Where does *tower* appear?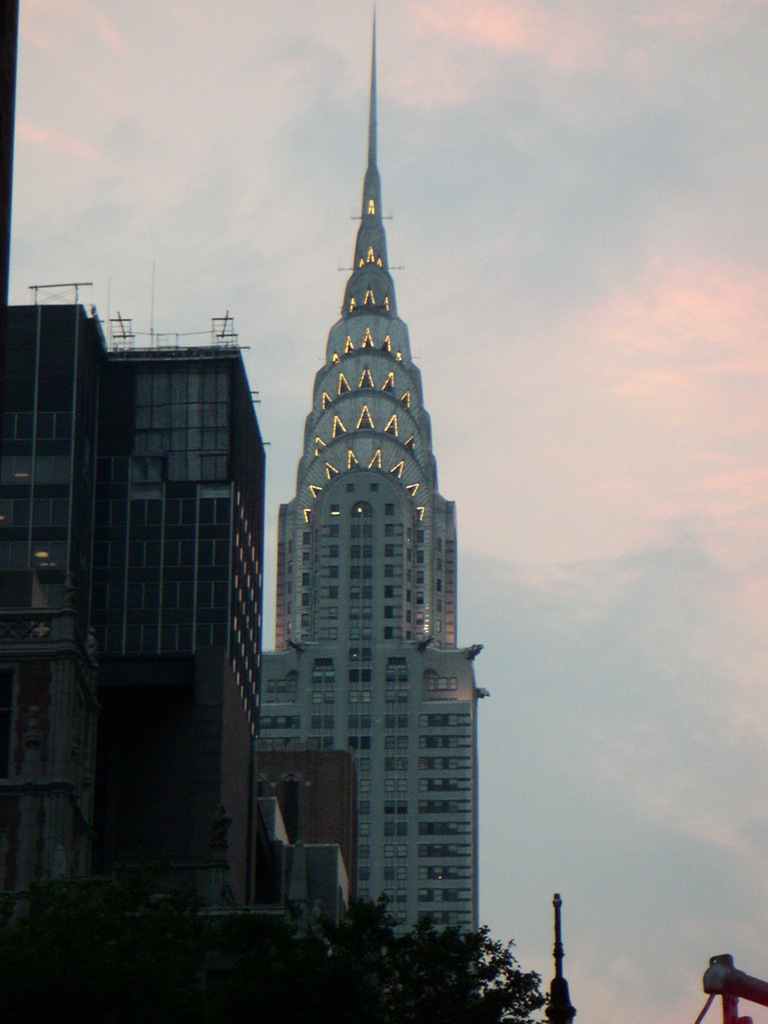
Appears at detection(258, 0, 491, 1004).
